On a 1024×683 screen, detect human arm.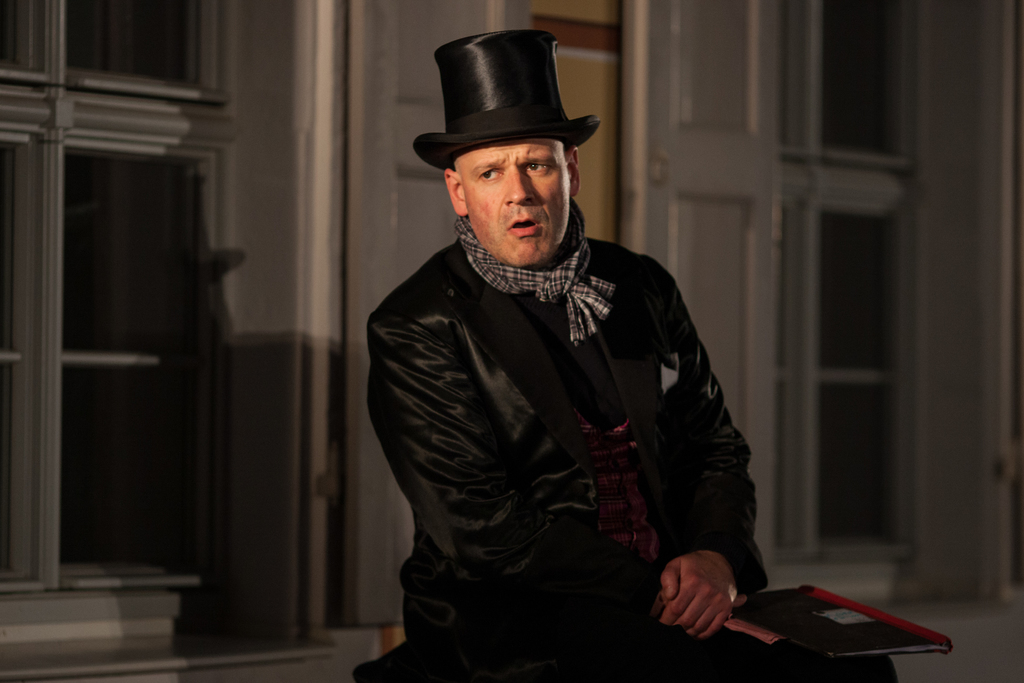
rect(381, 281, 748, 670).
